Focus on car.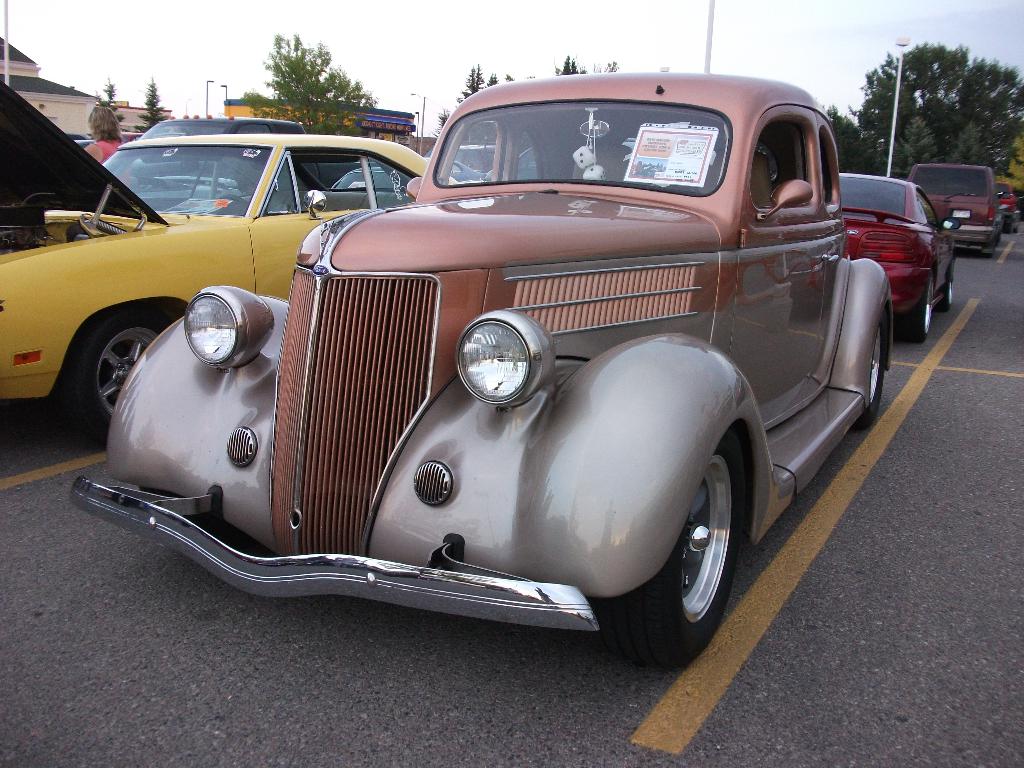
Focused at rect(1000, 170, 1023, 246).
